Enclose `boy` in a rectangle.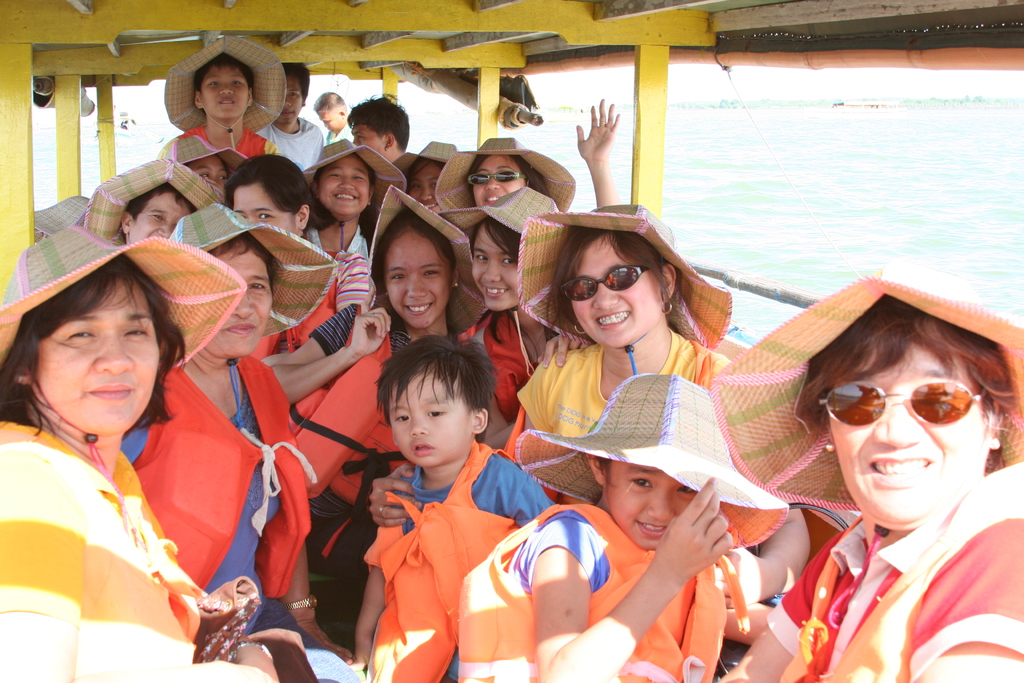
{"x1": 176, "y1": 49, "x2": 275, "y2": 169}.
